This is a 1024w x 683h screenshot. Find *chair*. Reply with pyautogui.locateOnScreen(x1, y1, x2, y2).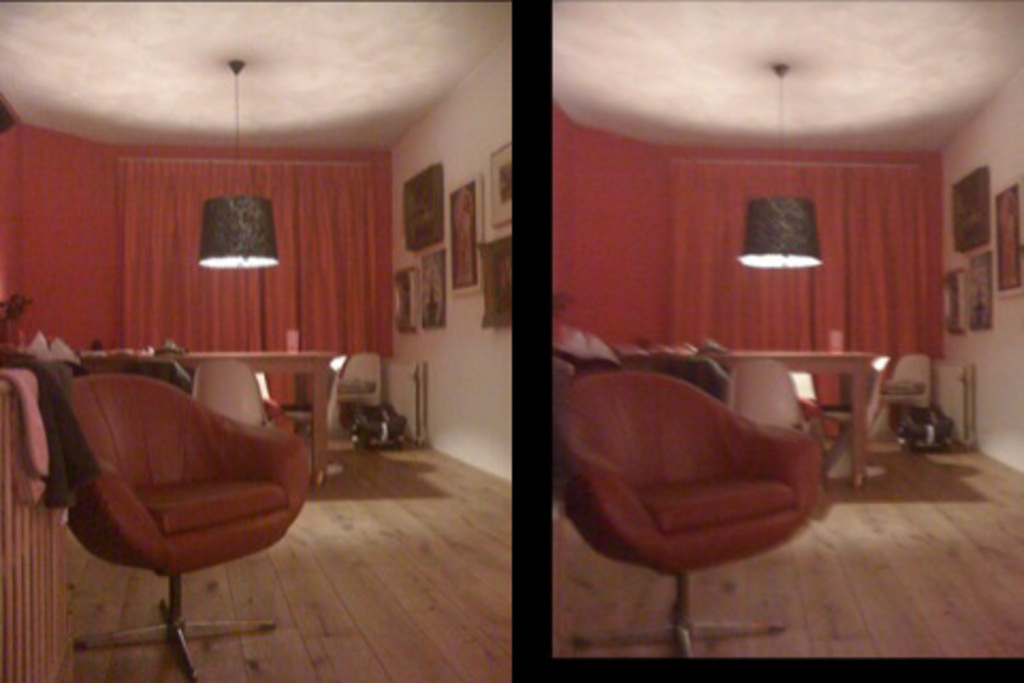
pyautogui.locateOnScreen(881, 354, 930, 448).
